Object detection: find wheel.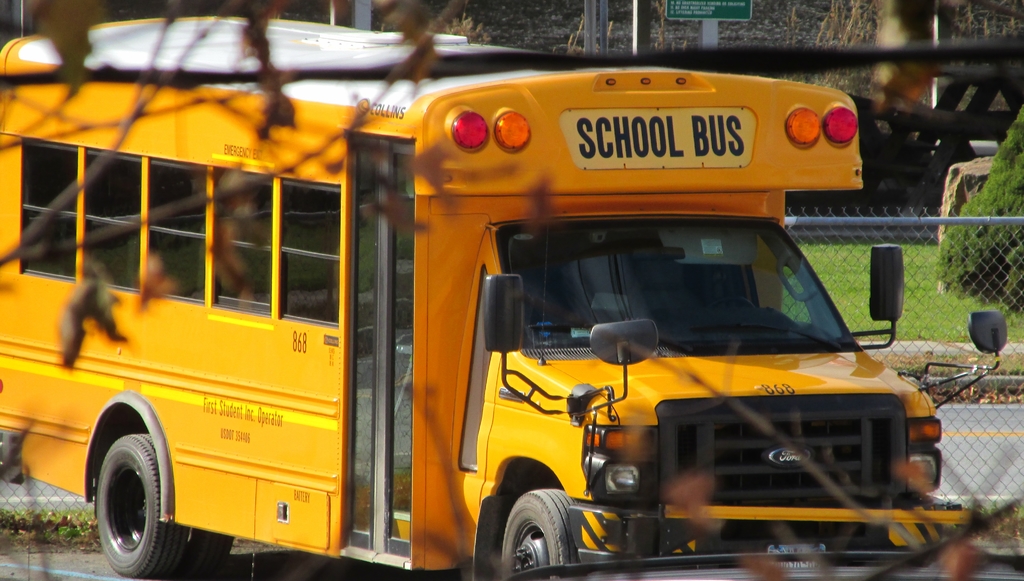
(84,411,168,575).
